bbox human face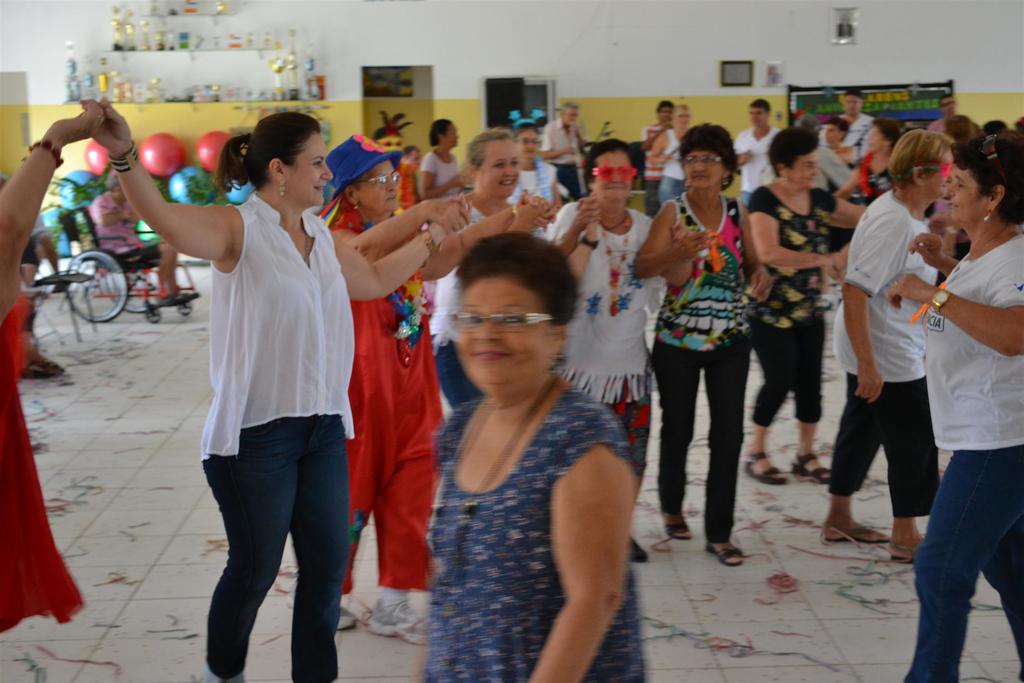
left=942, top=94, right=953, bottom=112
